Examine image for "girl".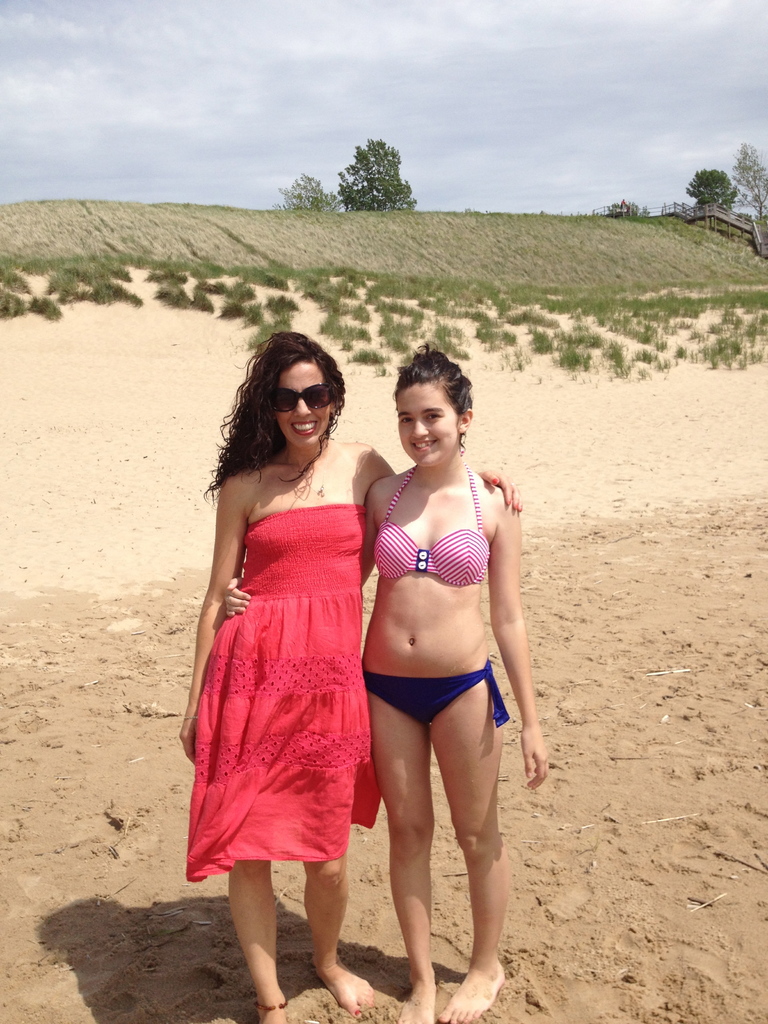
Examination result: {"x1": 223, "y1": 348, "x2": 553, "y2": 1023}.
